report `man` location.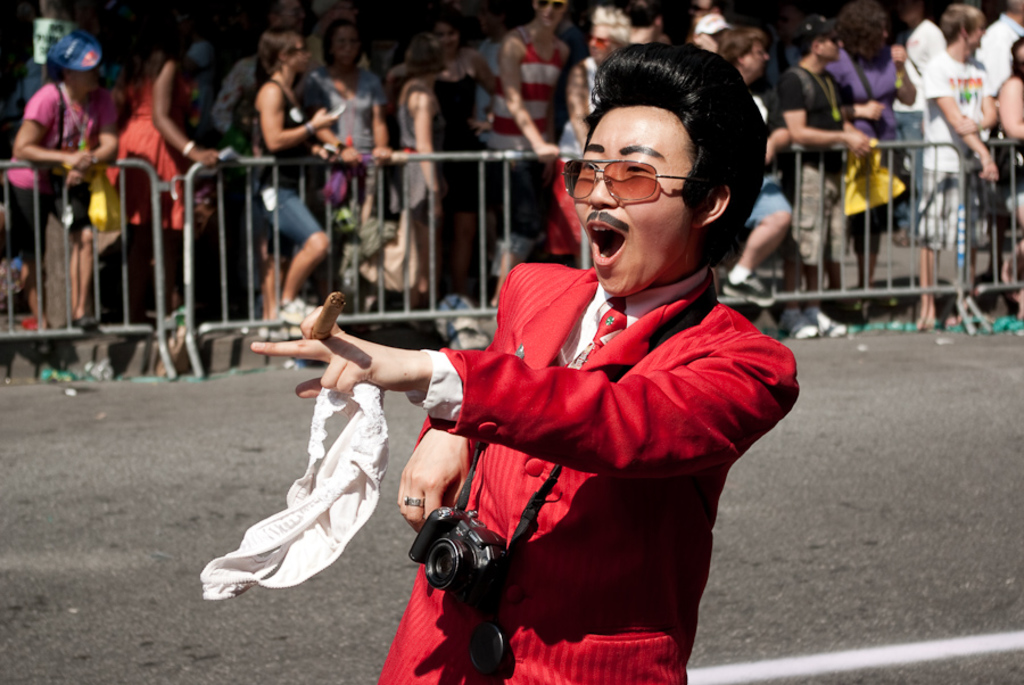
Report: BBox(242, 39, 358, 344).
